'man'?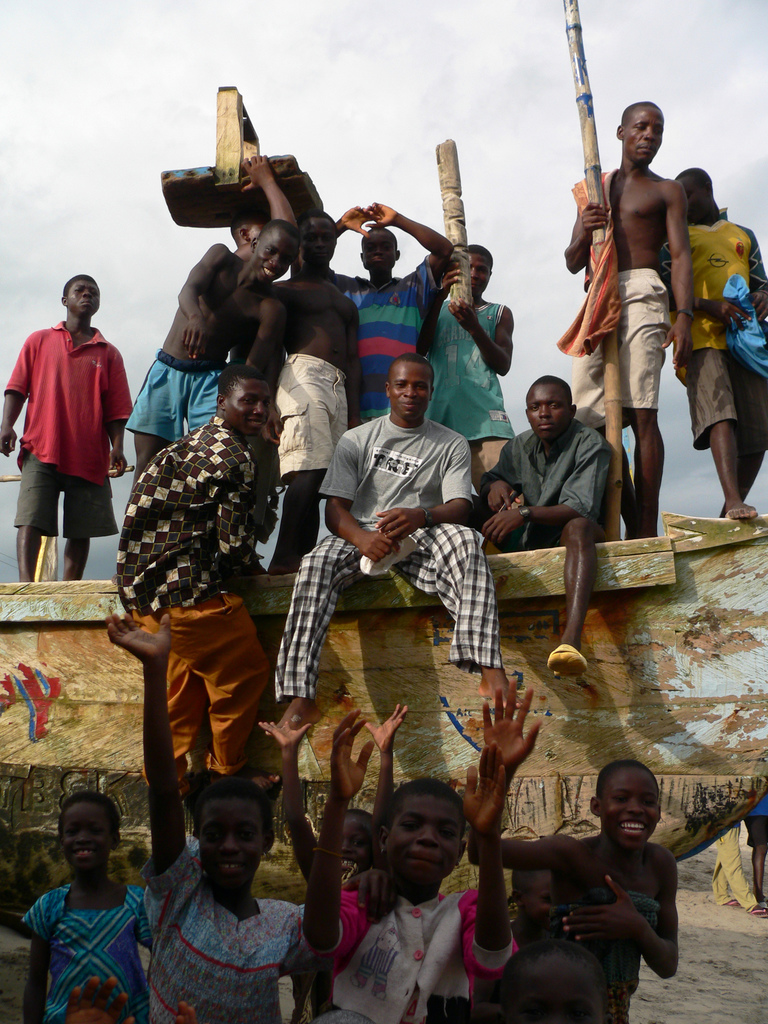
detection(266, 211, 359, 571)
